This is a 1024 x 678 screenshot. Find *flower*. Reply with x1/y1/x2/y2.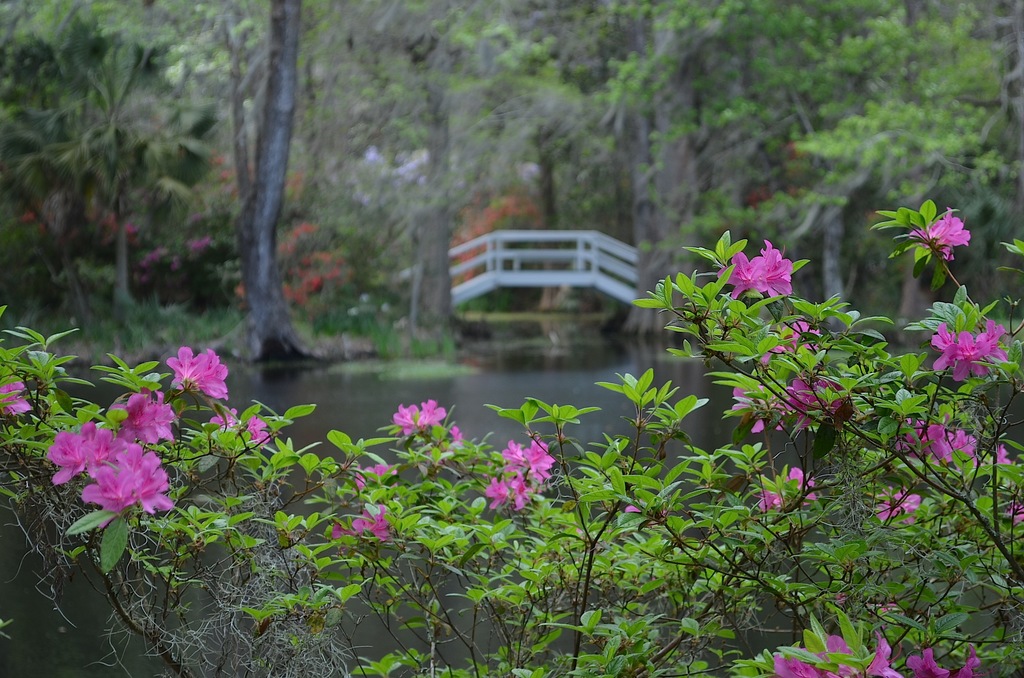
765/245/796/298.
